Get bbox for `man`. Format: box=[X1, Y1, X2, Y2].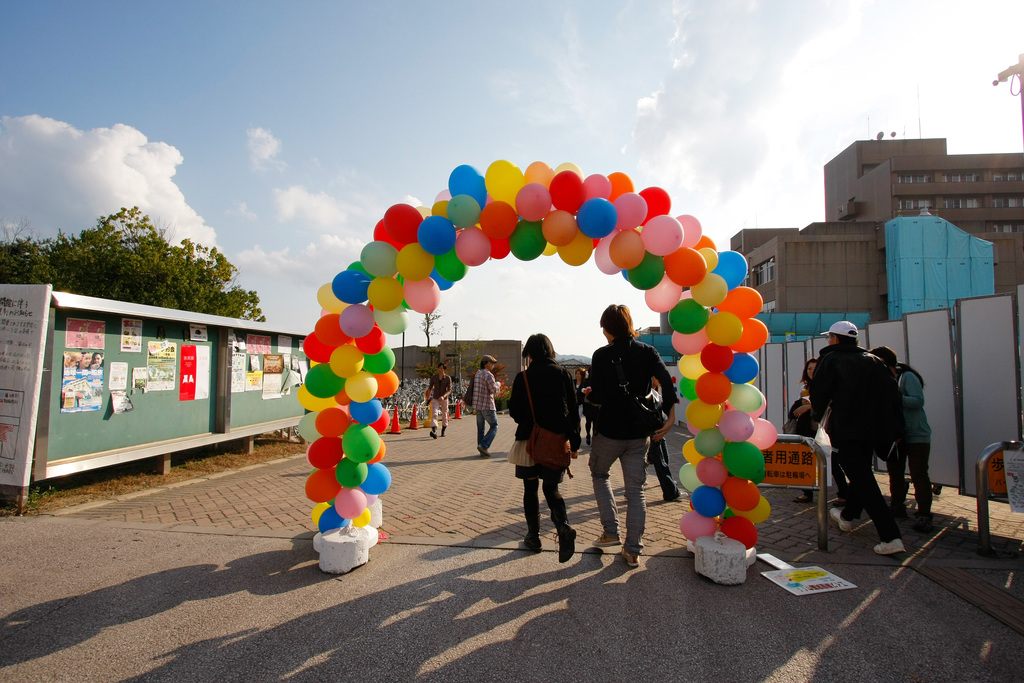
box=[806, 325, 922, 551].
